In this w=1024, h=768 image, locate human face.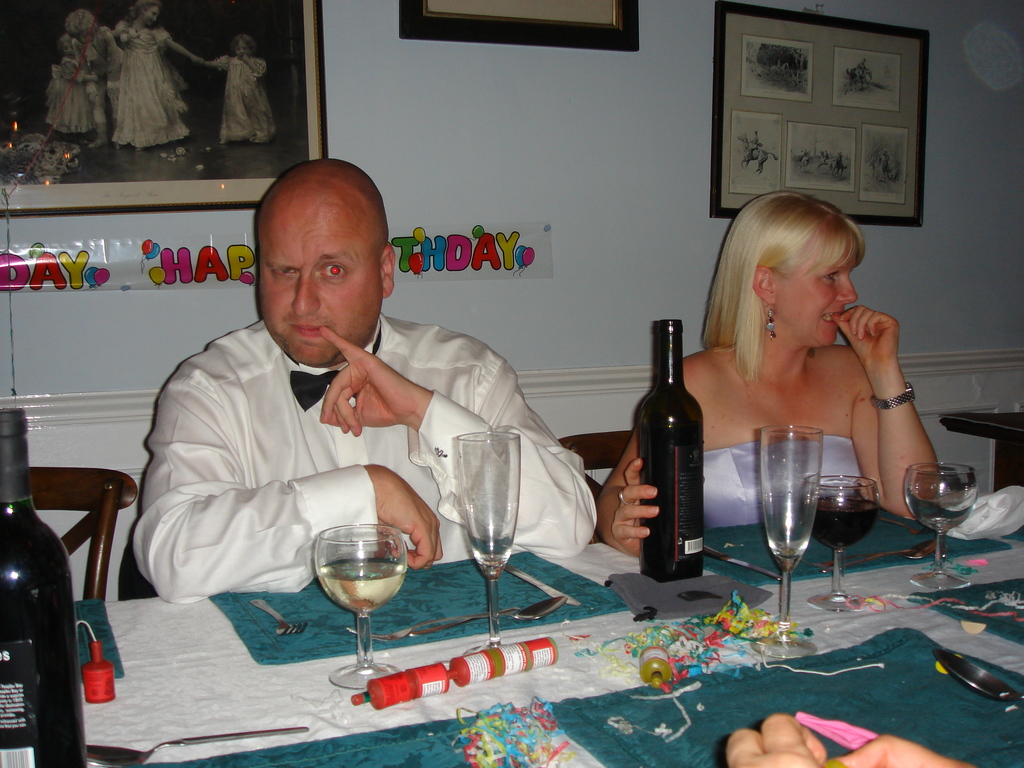
Bounding box: detection(145, 8, 157, 21).
